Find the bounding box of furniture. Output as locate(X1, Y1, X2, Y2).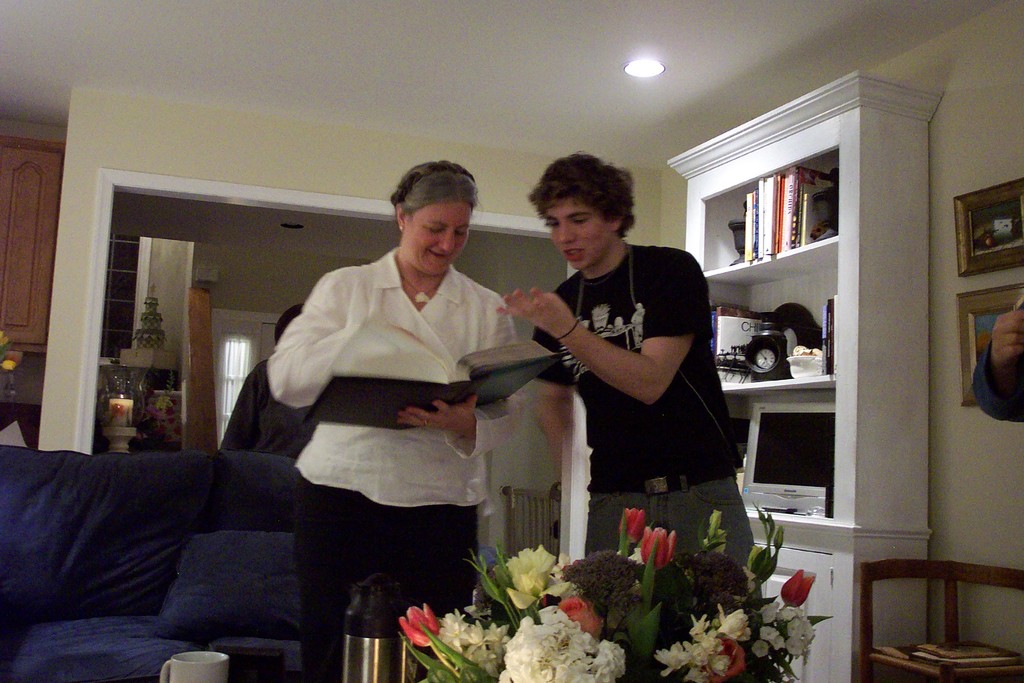
locate(0, 438, 308, 682).
